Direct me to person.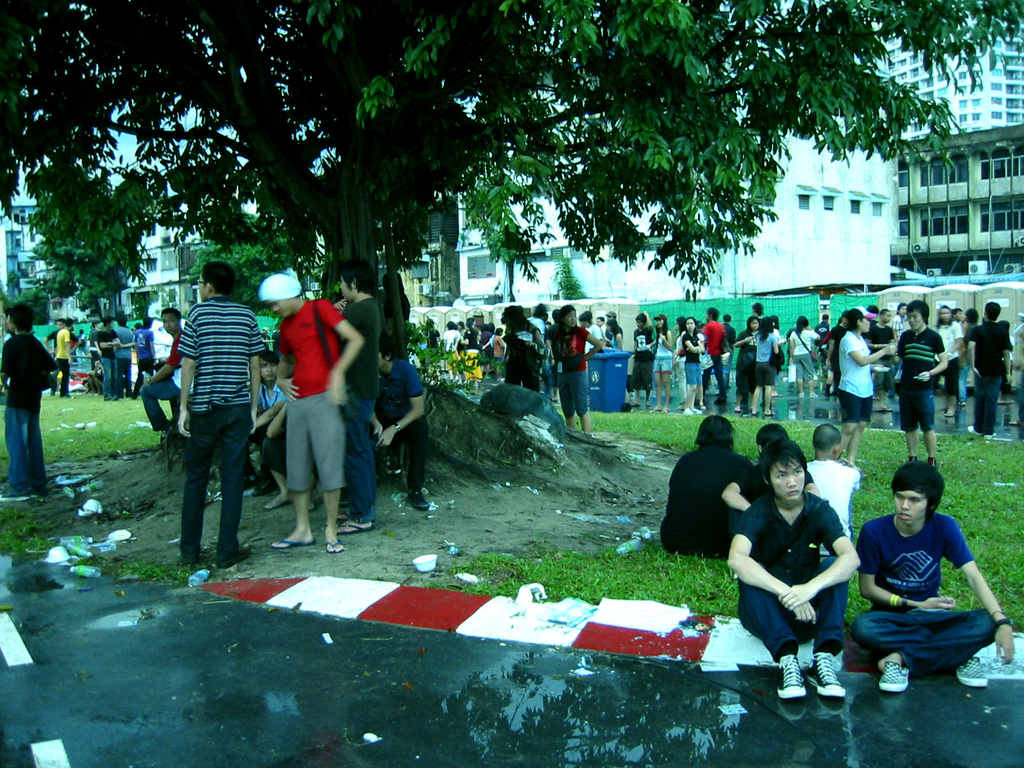
Direction: (326, 259, 383, 541).
